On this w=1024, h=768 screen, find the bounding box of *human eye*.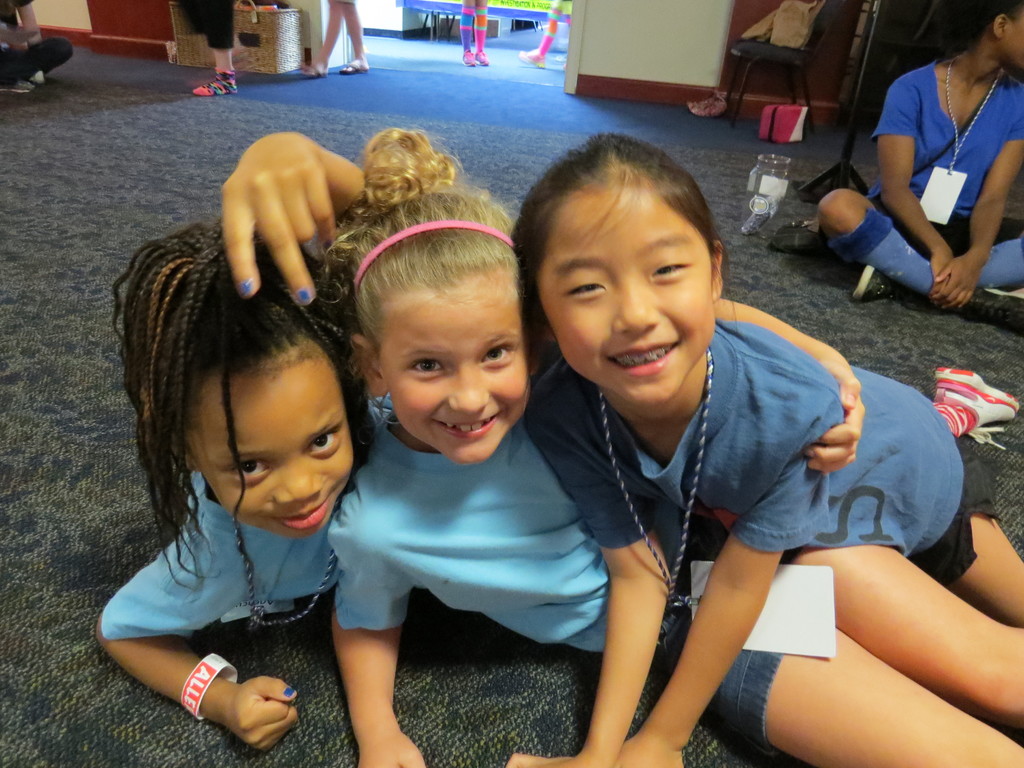
Bounding box: box=[653, 260, 688, 278].
